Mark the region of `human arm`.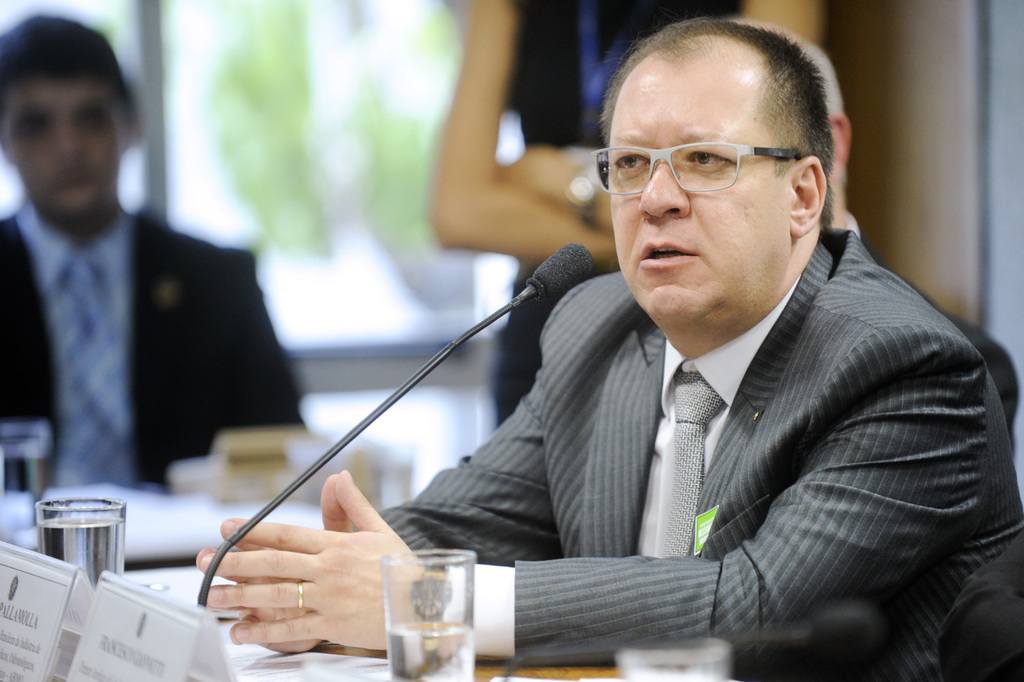
Region: Rect(426, 0, 638, 265).
